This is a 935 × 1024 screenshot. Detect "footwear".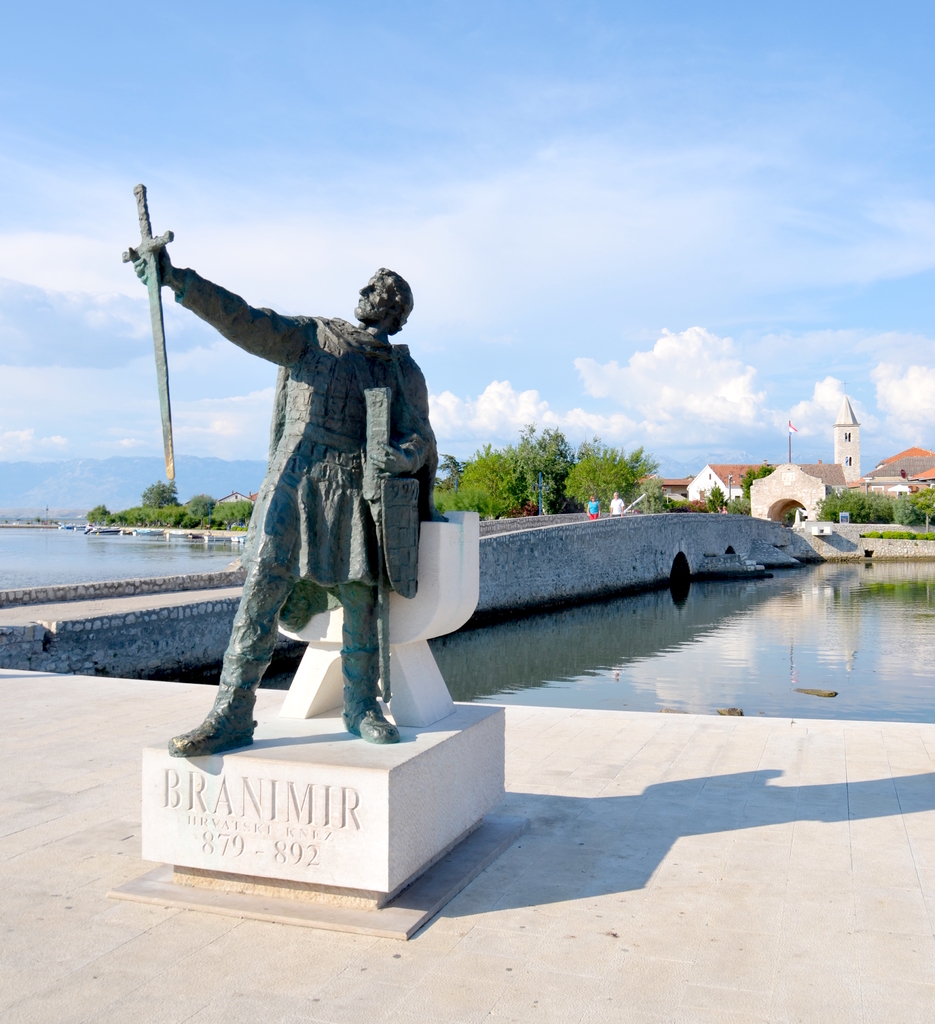
locate(338, 697, 405, 740).
